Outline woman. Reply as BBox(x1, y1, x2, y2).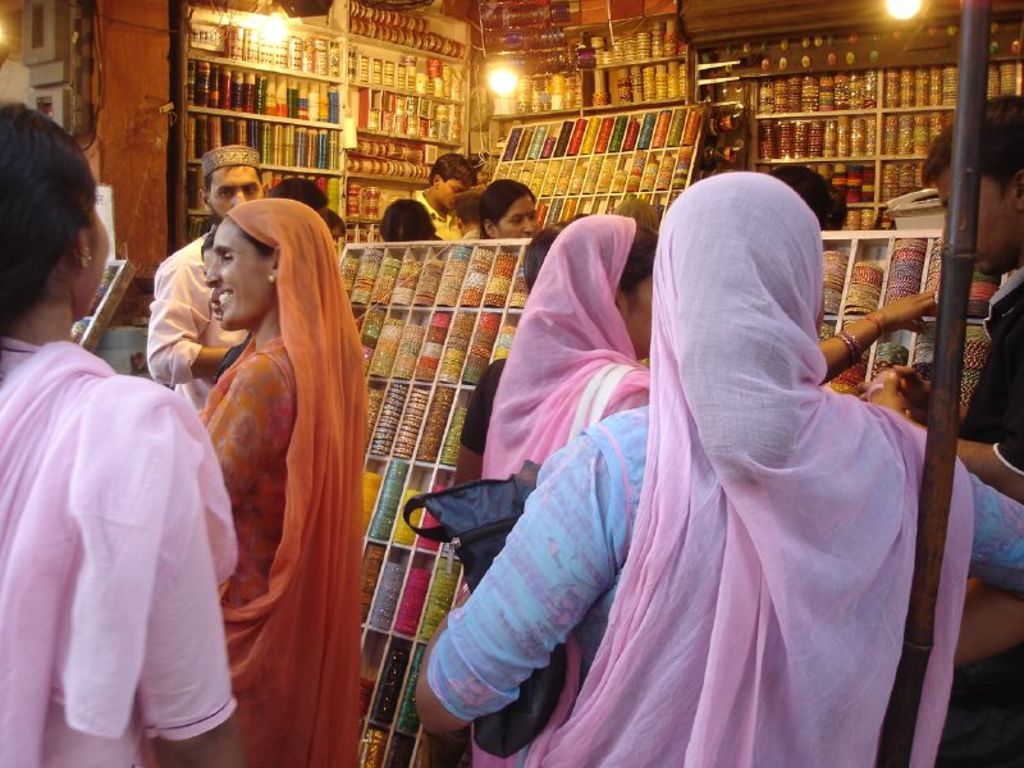
BBox(415, 165, 1023, 767).
